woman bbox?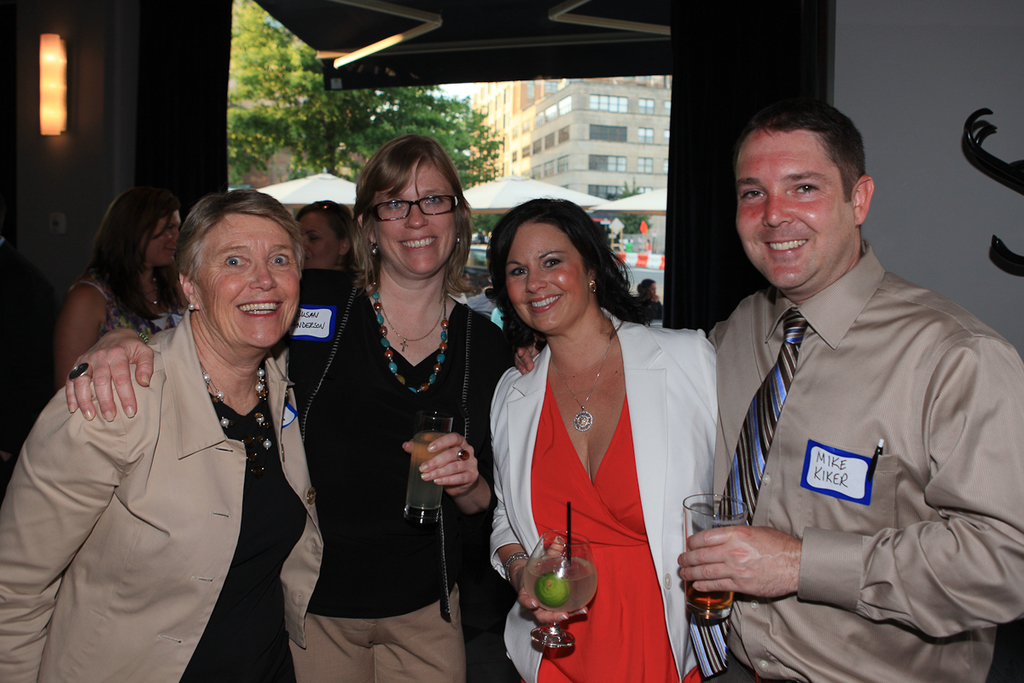
pyautogui.locateOnScreen(44, 185, 186, 394)
